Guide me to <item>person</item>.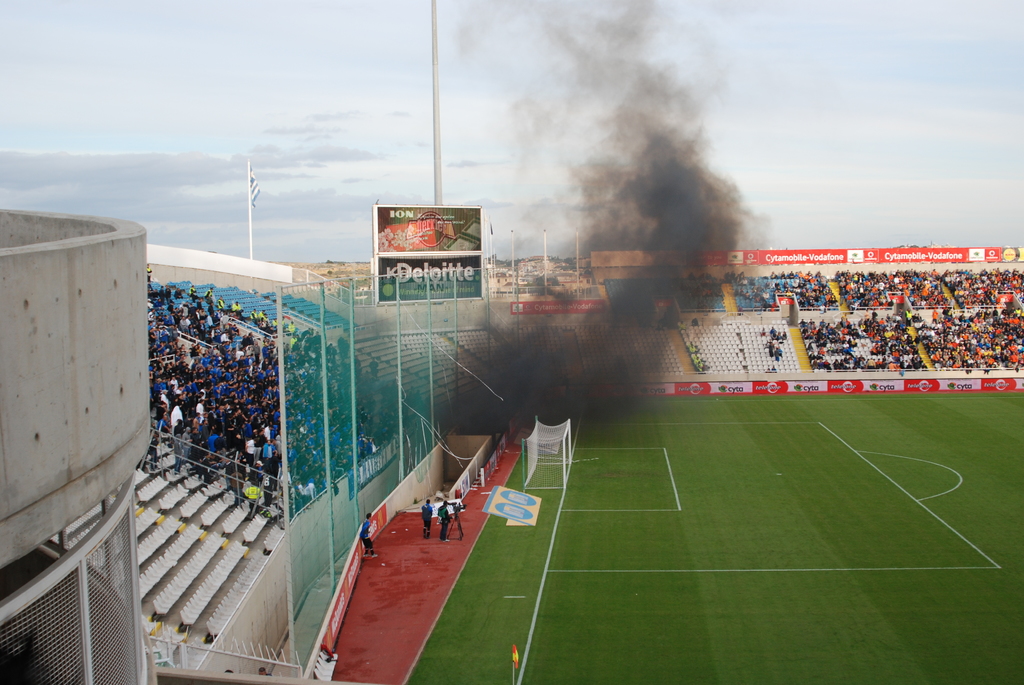
Guidance: 358/511/376/557.
